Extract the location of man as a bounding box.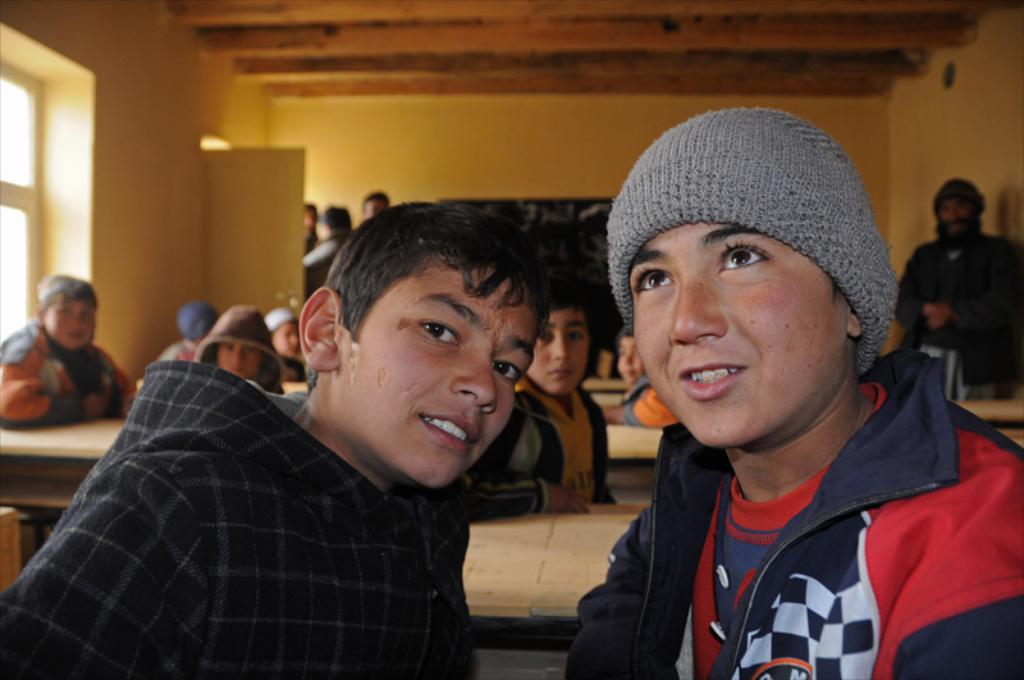
<box>891,178,1023,393</box>.
